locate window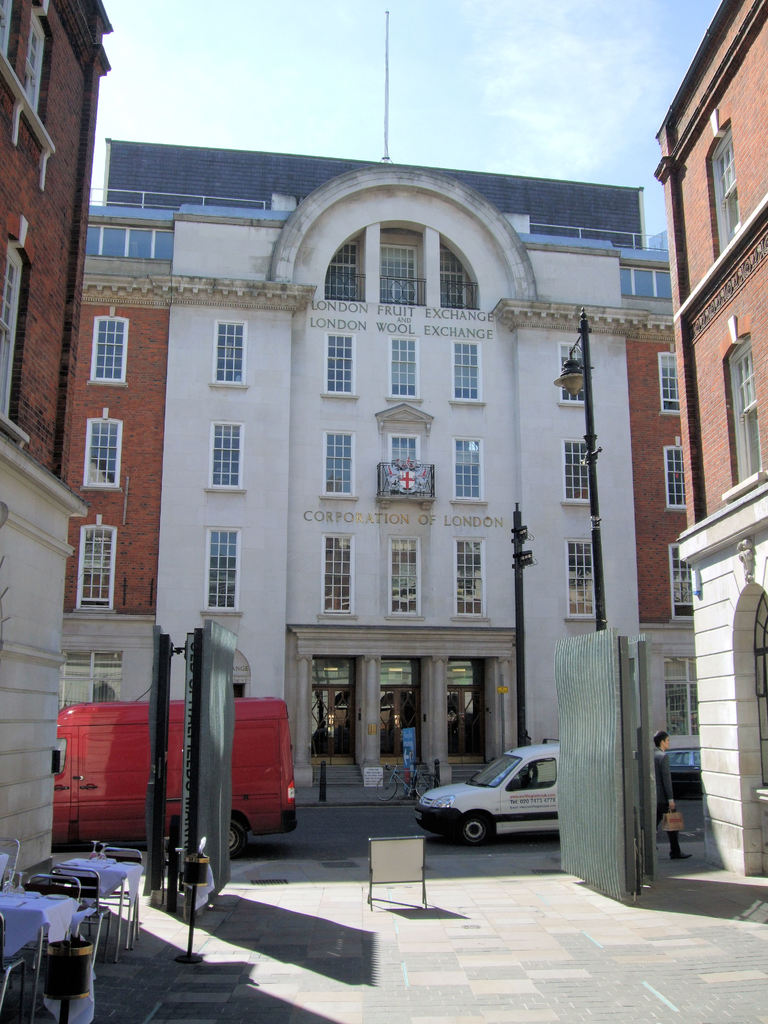
bbox=[378, 660, 417, 686]
